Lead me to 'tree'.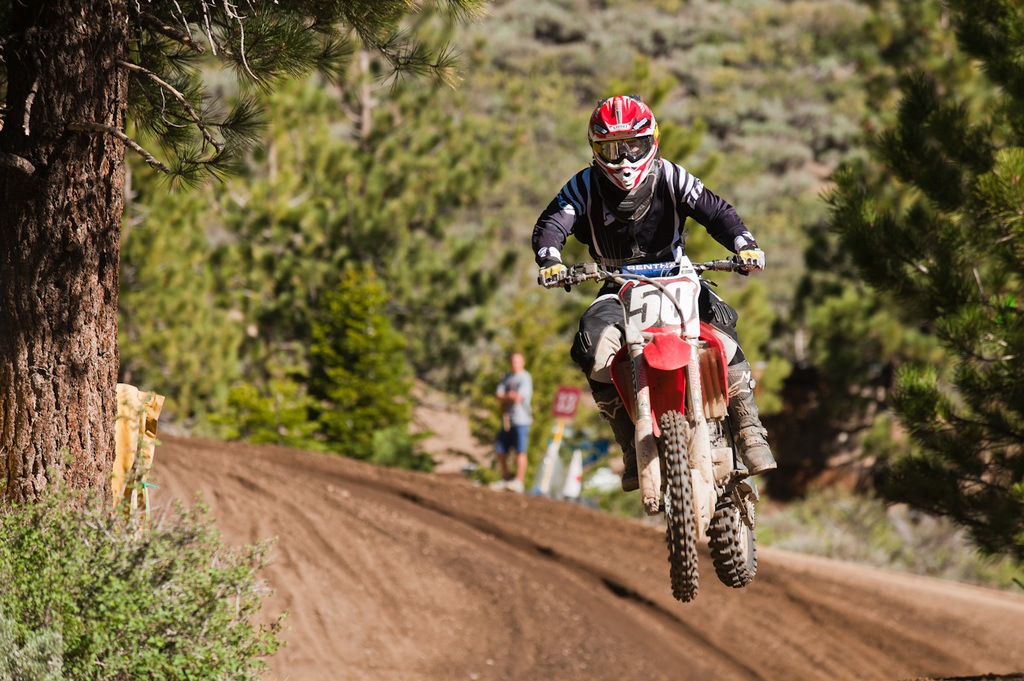
Lead to bbox=[786, 0, 1023, 463].
